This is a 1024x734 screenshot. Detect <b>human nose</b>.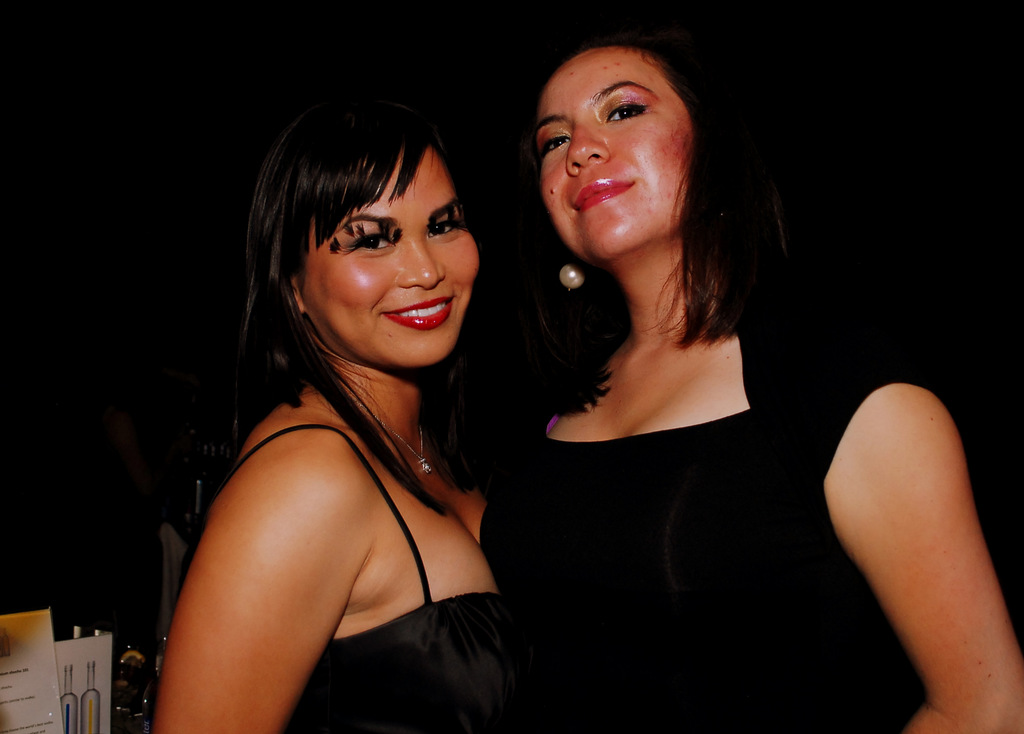
rect(395, 238, 447, 289).
